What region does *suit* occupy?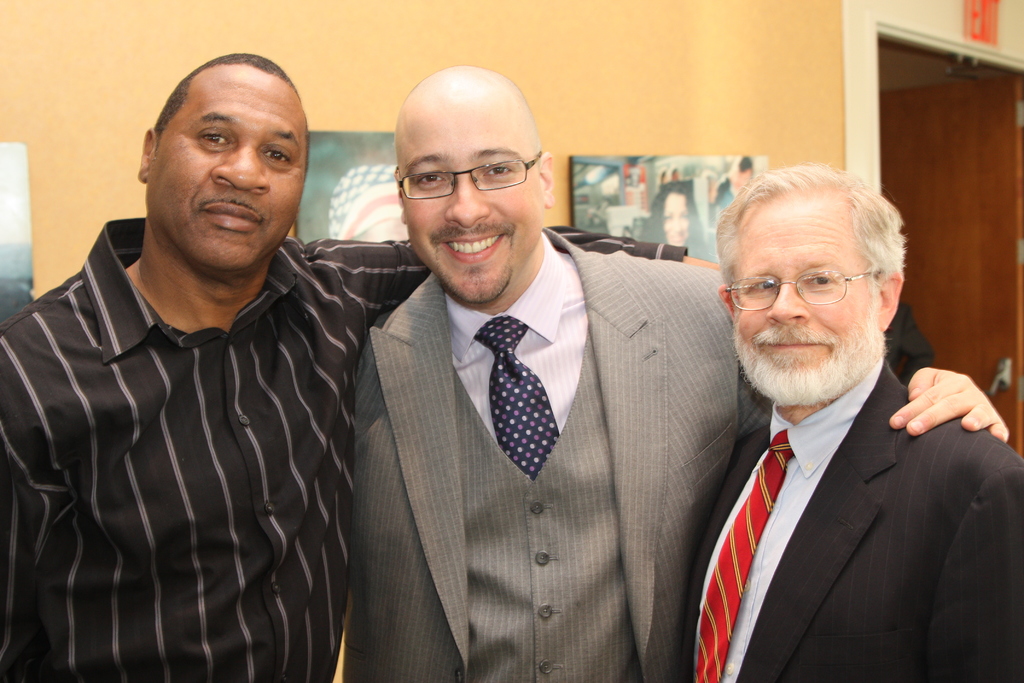
crop(680, 231, 1019, 682).
